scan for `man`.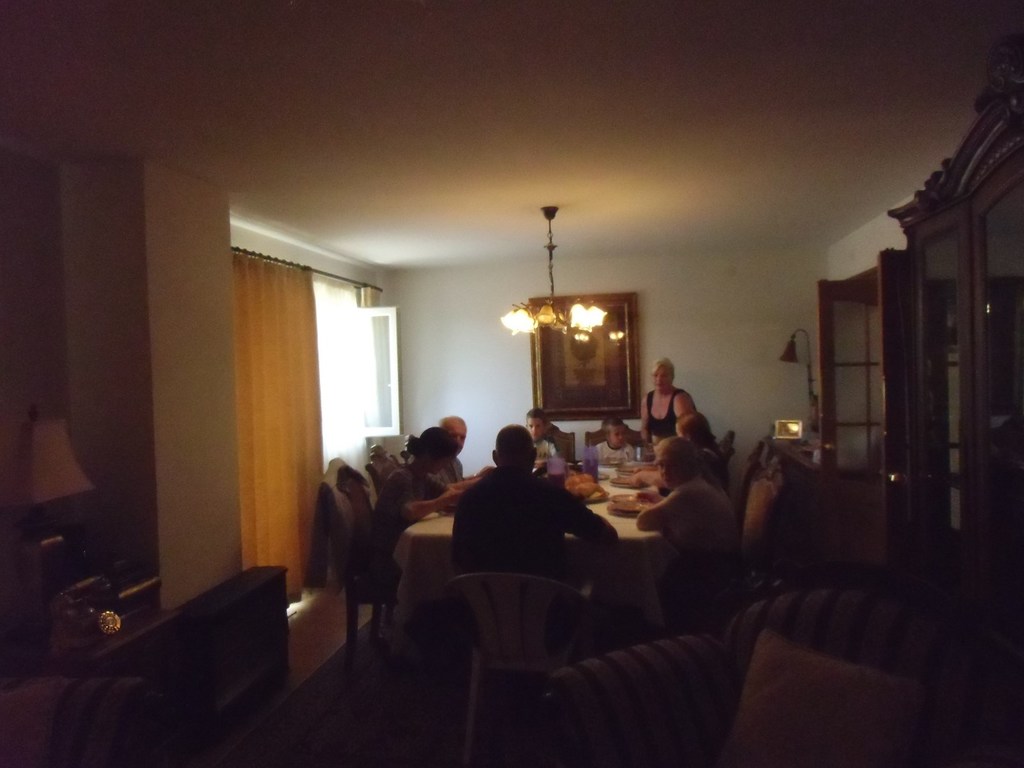
Scan result: (451, 424, 616, 648).
